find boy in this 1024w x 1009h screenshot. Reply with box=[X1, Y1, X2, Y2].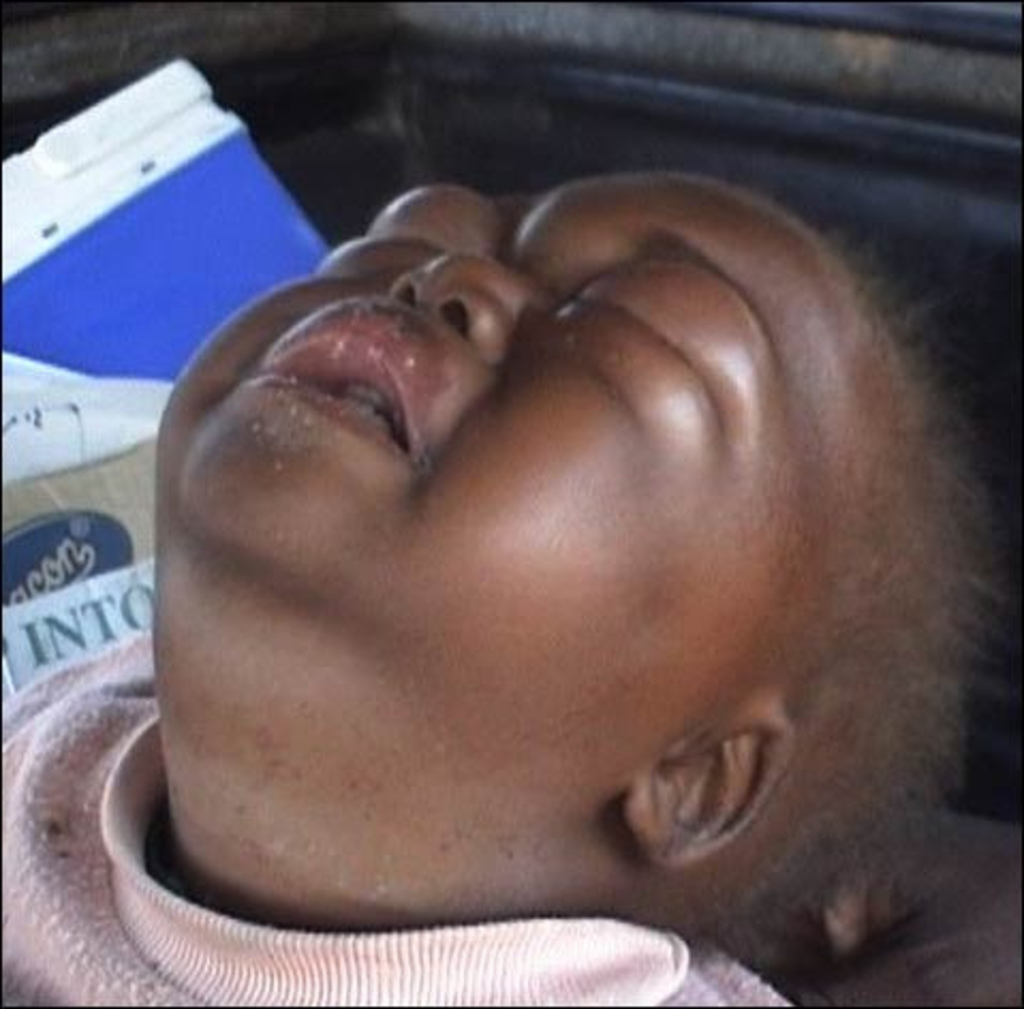
box=[0, 162, 1013, 1007].
